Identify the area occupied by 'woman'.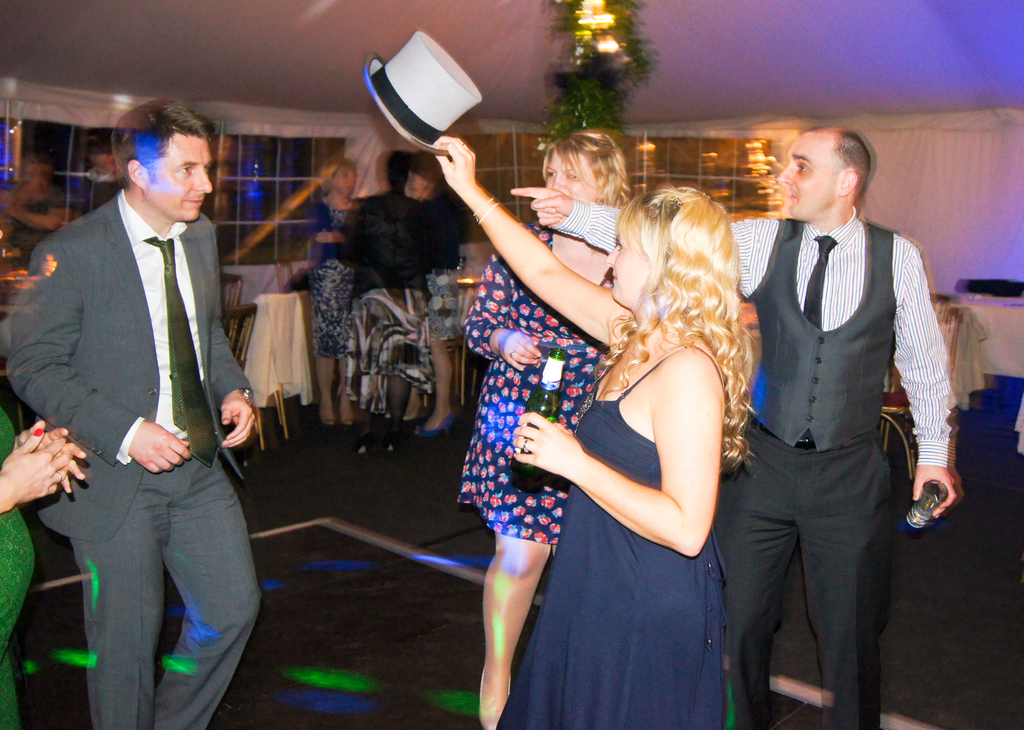
Area: 451 131 632 728.
